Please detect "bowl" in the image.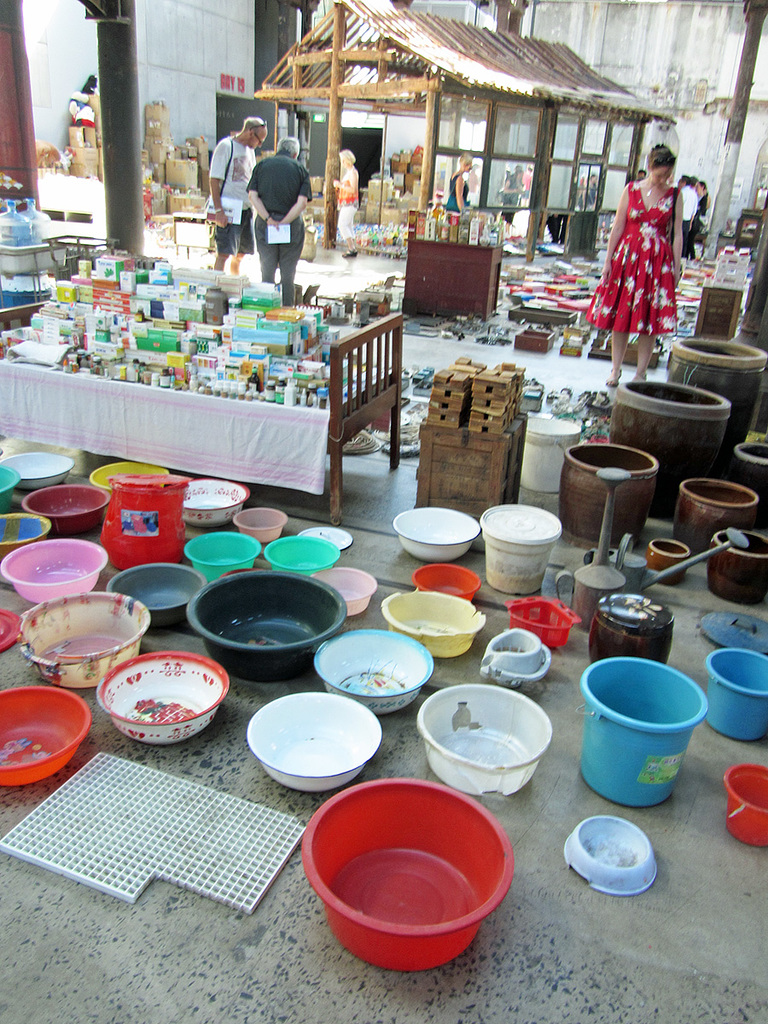
416:692:575:802.
